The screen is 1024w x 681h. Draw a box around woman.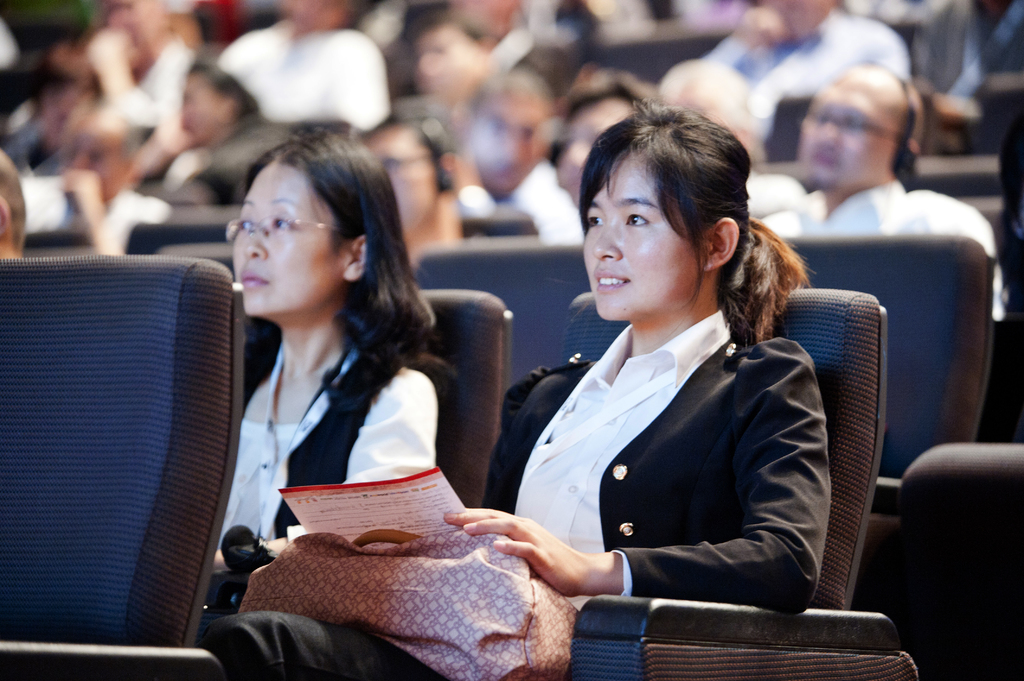
(199,99,829,680).
